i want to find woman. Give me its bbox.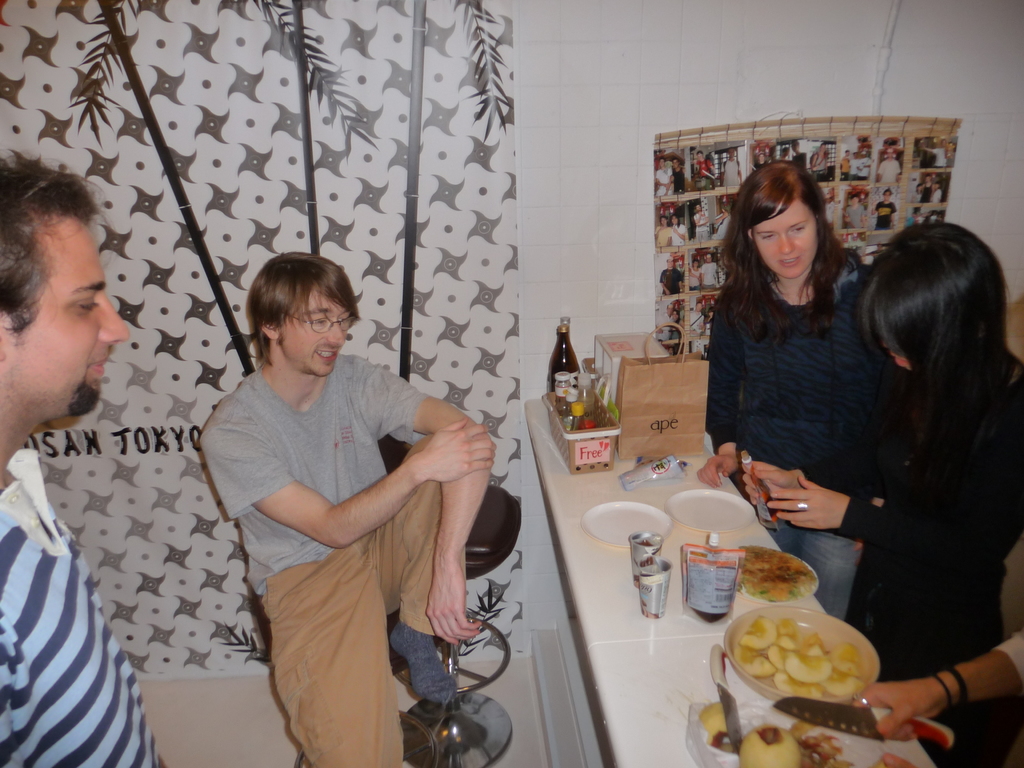
(x1=652, y1=211, x2=675, y2=247).
